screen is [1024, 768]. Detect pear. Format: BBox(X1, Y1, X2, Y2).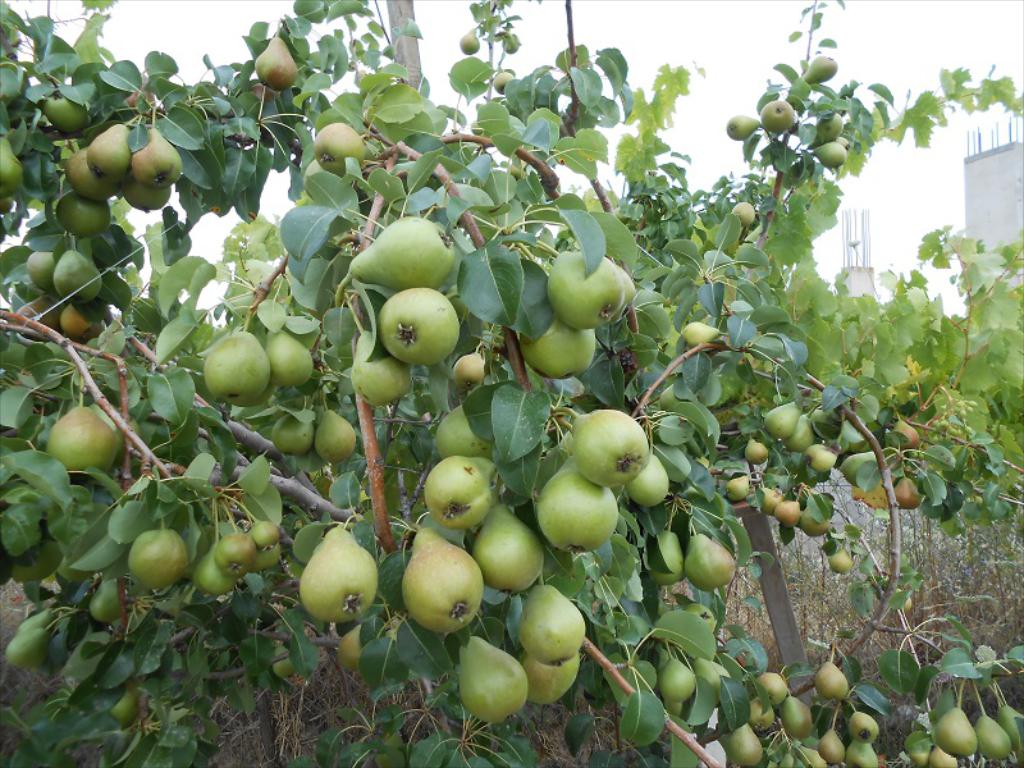
BBox(760, 401, 801, 433).
